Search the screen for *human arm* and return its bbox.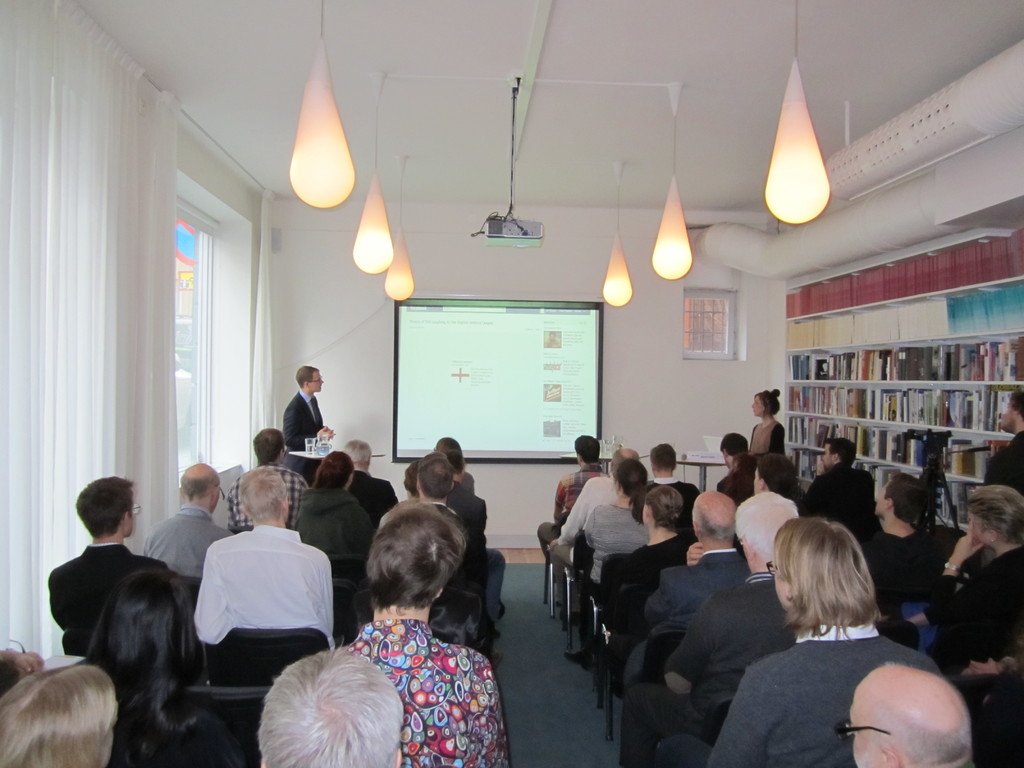
Found: 685 538 704 566.
